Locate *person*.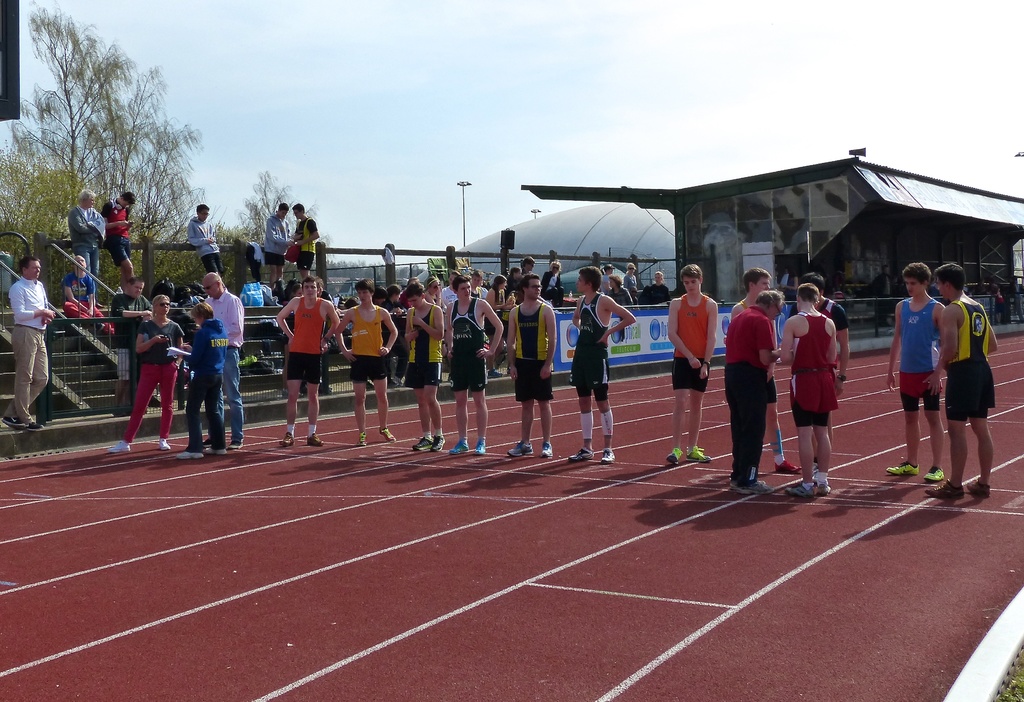
Bounding box: pyautogui.locateOnScreen(195, 265, 245, 453).
